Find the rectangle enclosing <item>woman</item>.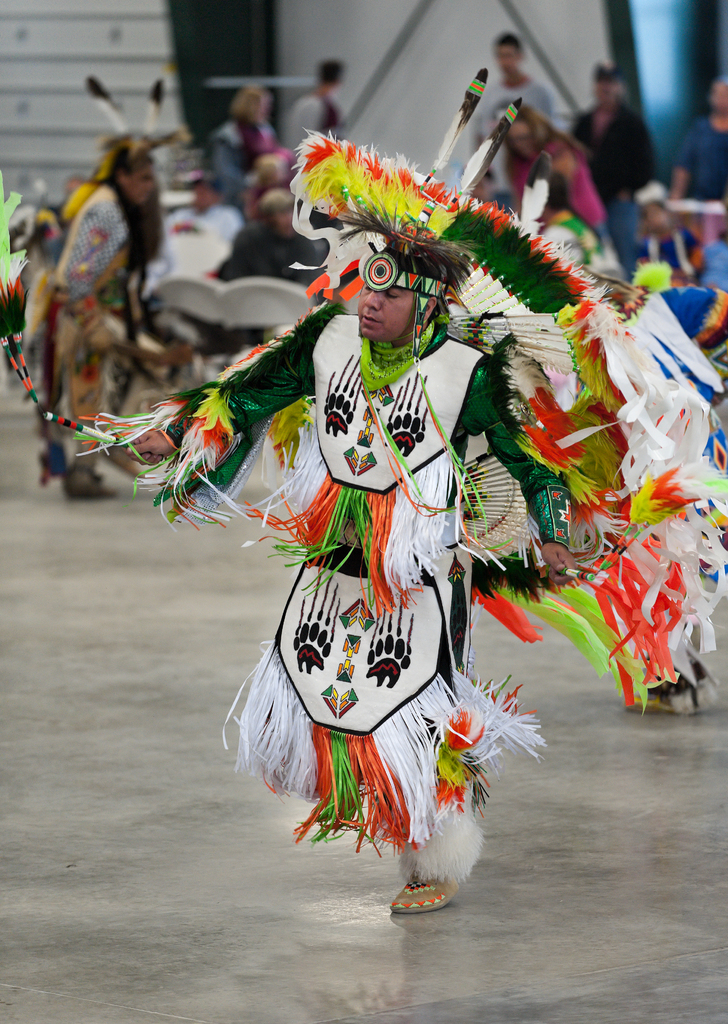
Rect(626, 186, 716, 283).
